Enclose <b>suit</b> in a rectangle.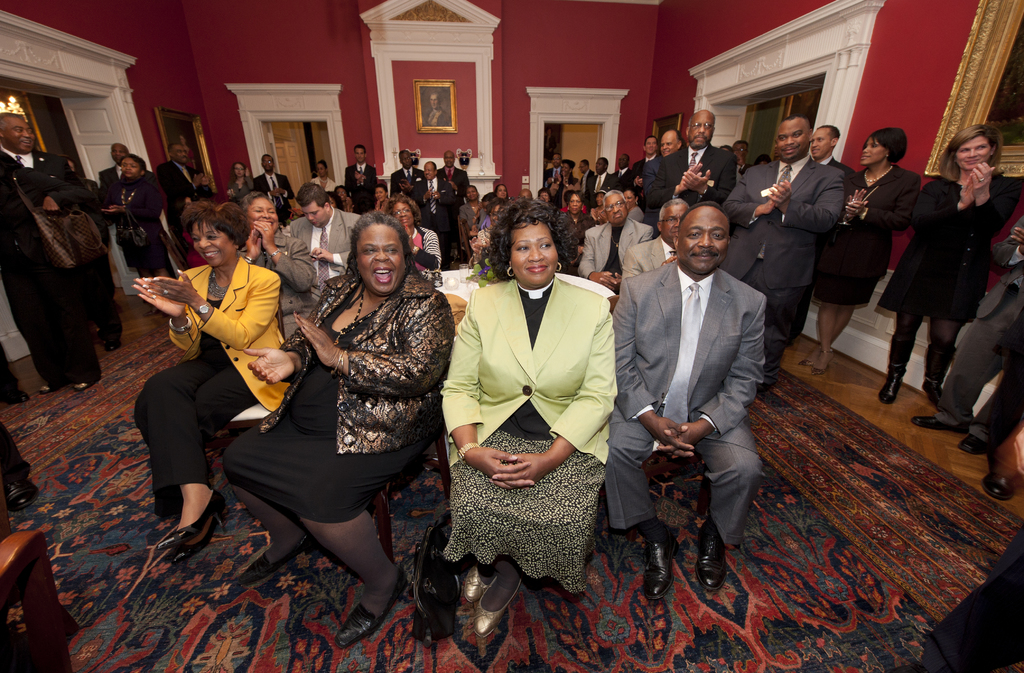
(left=580, top=171, right=594, bottom=195).
